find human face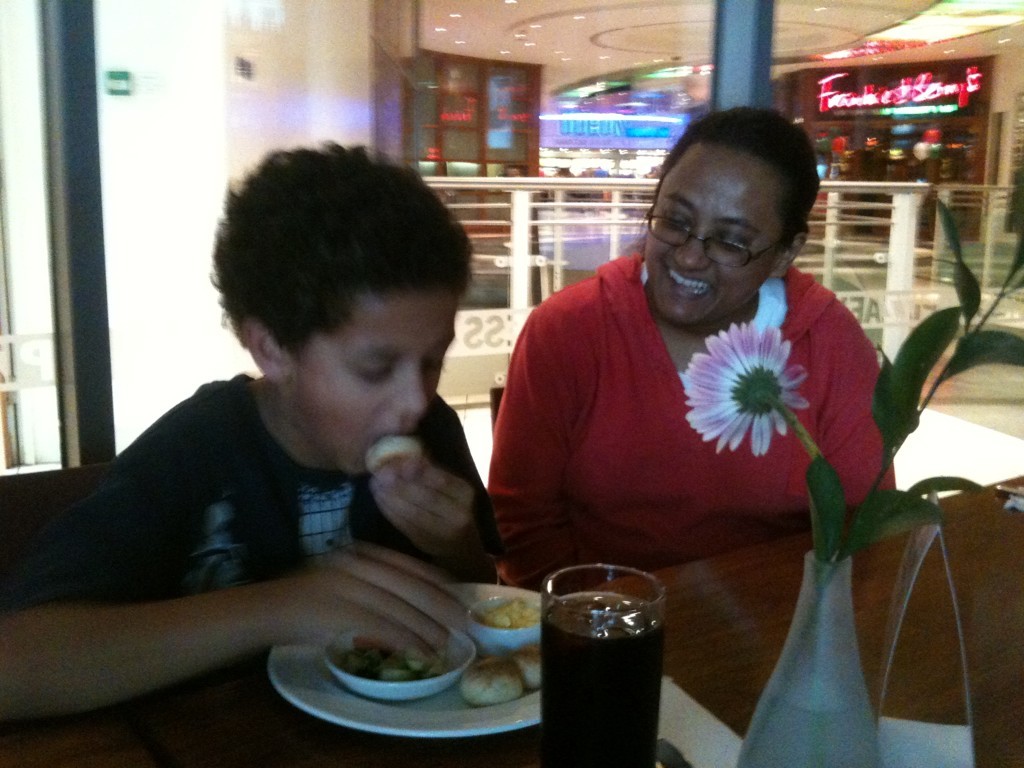
x1=643, y1=143, x2=785, y2=330
